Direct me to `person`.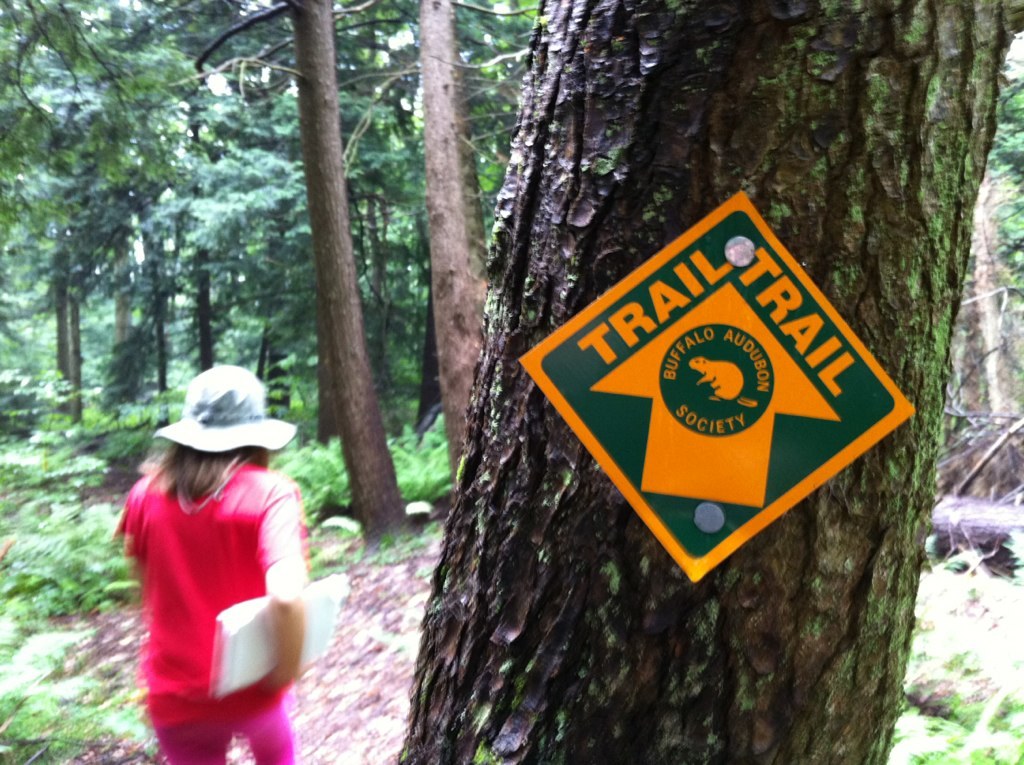
Direction: box=[111, 368, 324, 744].
